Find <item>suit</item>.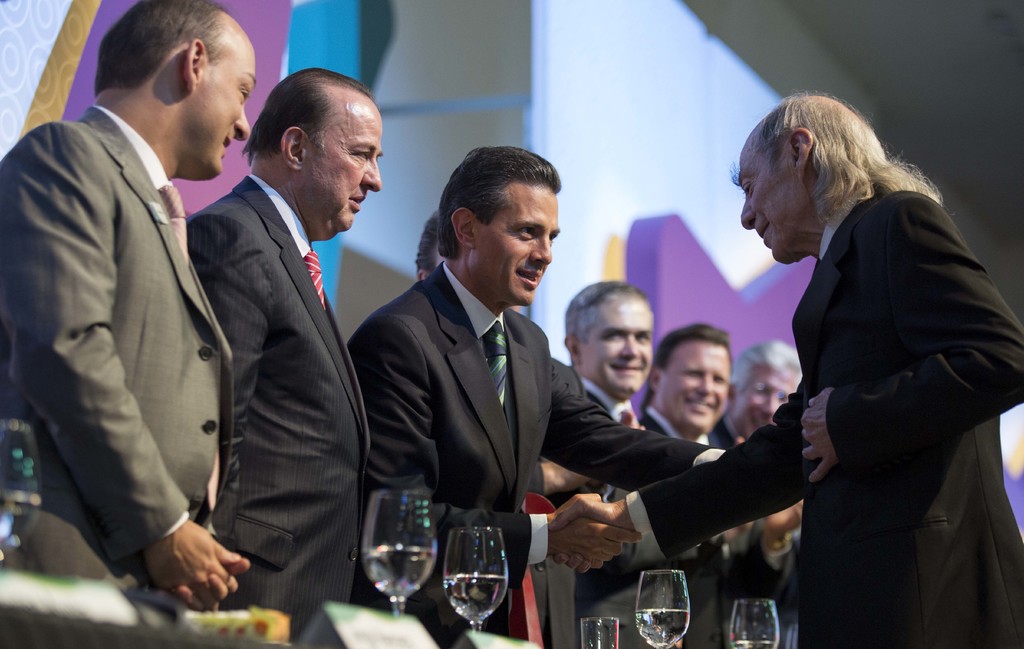
<bbox>582, 383, 710, 648</bbox>.
